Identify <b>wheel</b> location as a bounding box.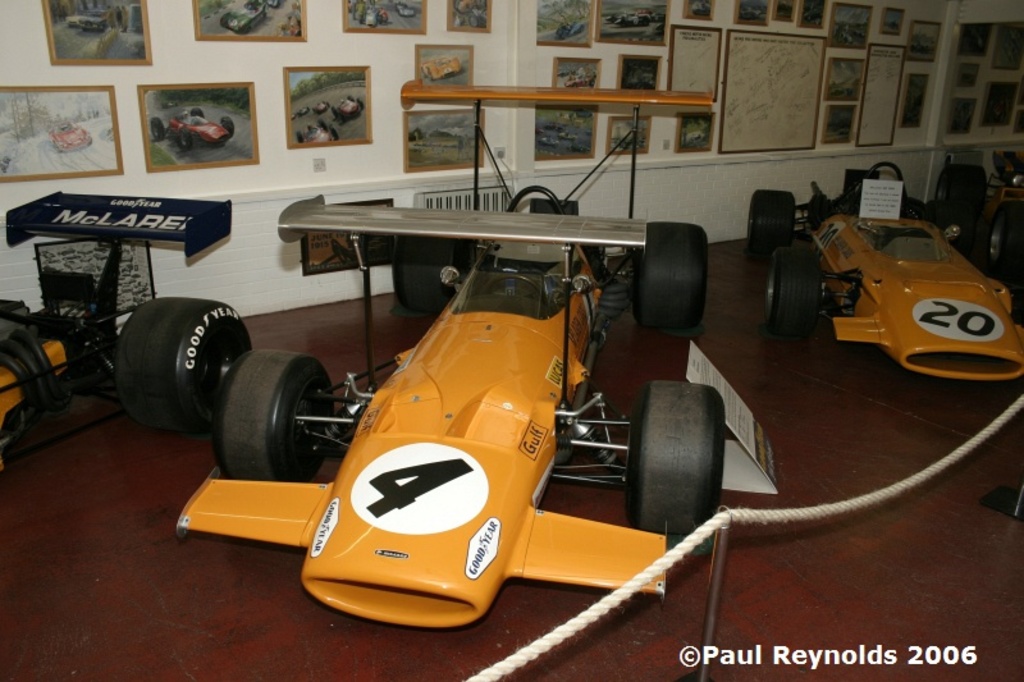
bbox=[484, 275, 548, 305].
